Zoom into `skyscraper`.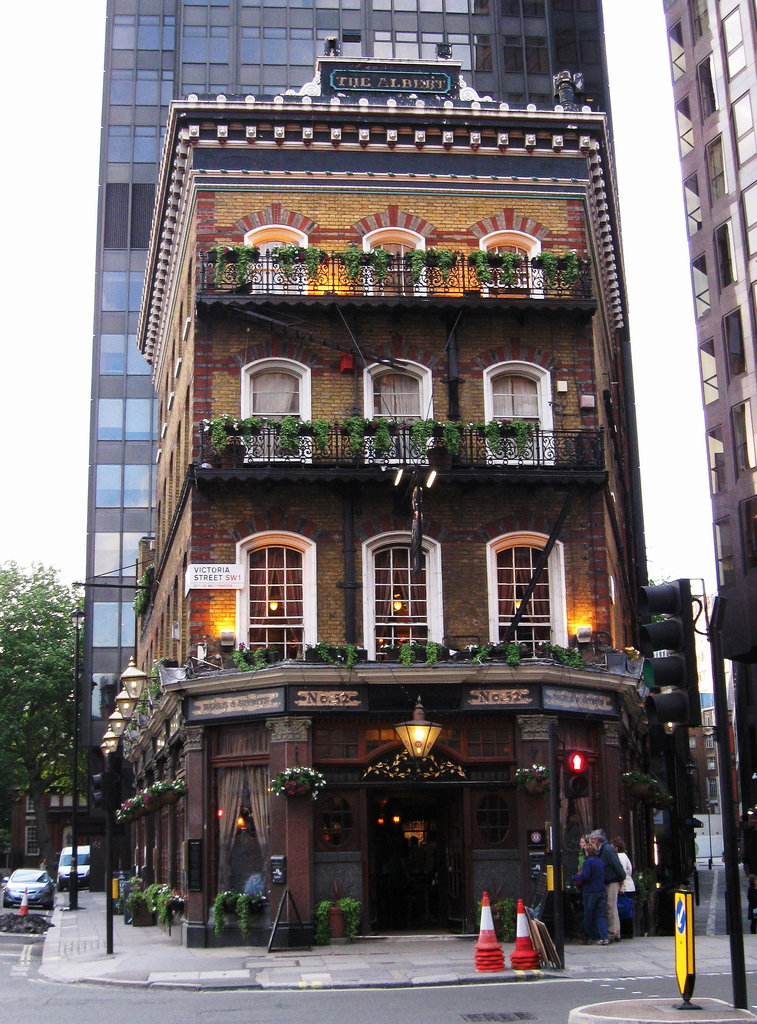
Zoom target: crop(79, 0, 619, 887).
